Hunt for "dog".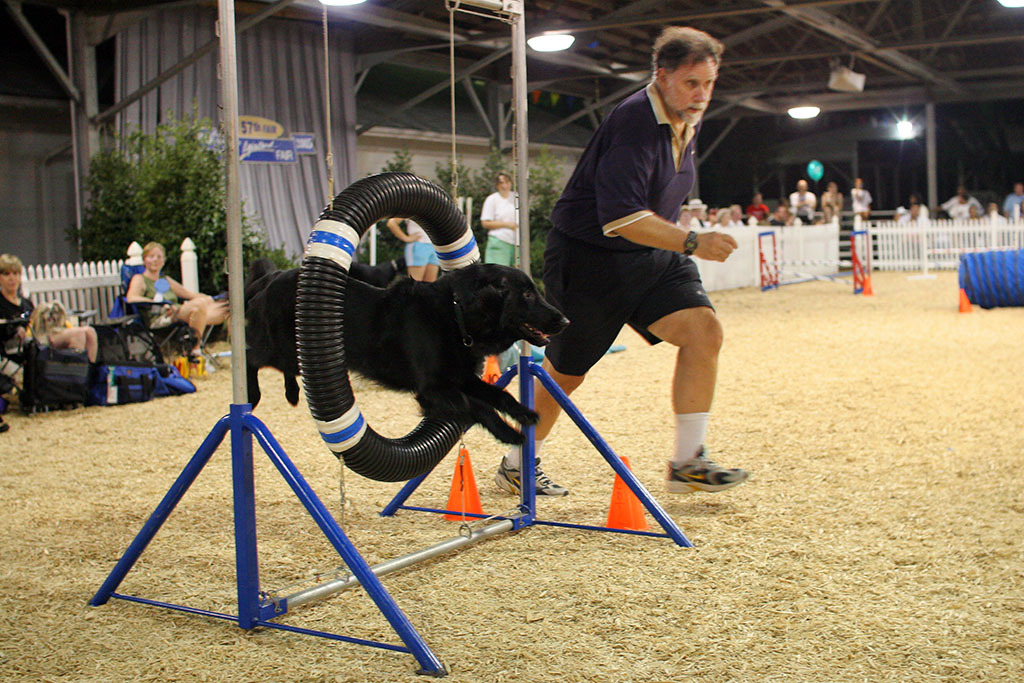
Hunted down at [x1=244, y1=266, x2=575, y2=447].
